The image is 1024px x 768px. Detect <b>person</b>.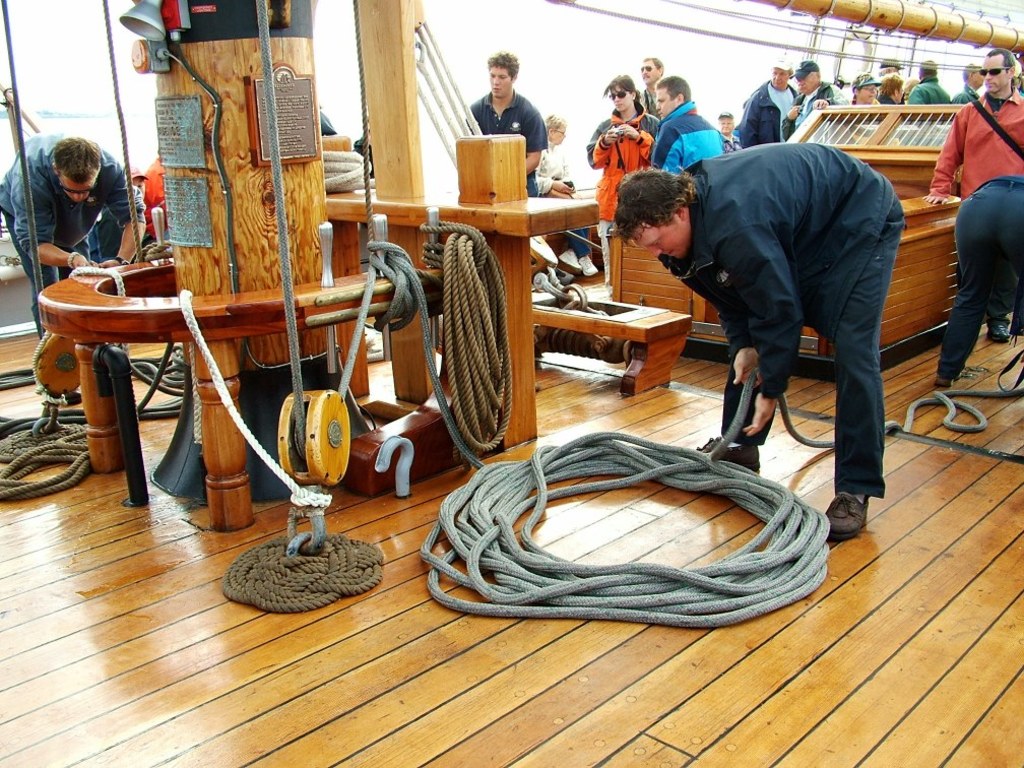
Detection: select_region(936, 171, 1023, 394).
